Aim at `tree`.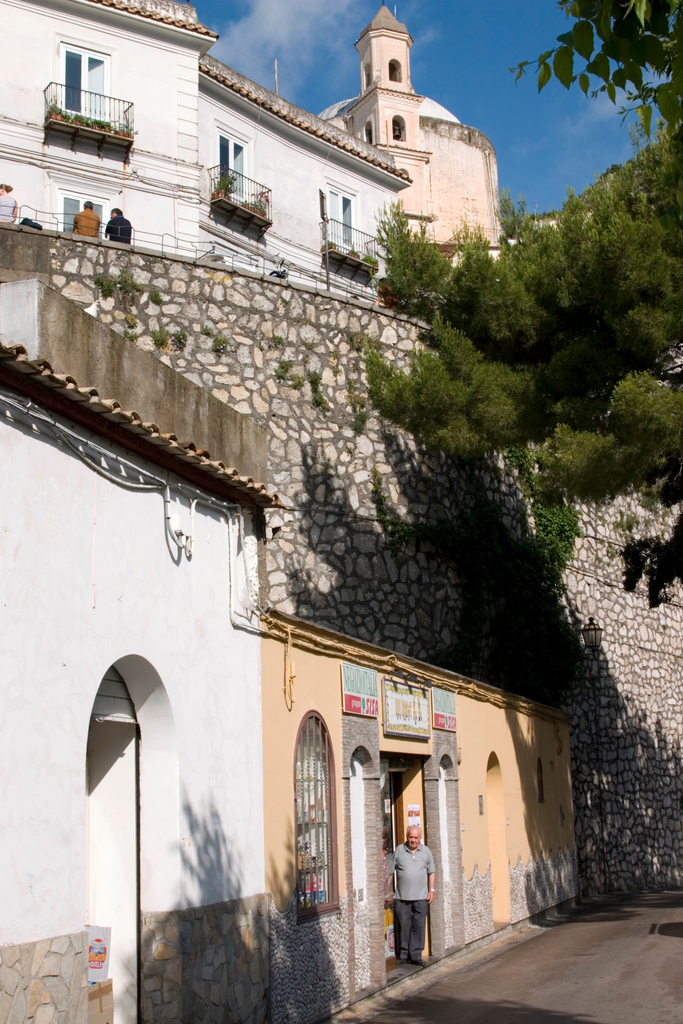
Aimed at [x1=363, y1=0, x2=682, y2=606].
